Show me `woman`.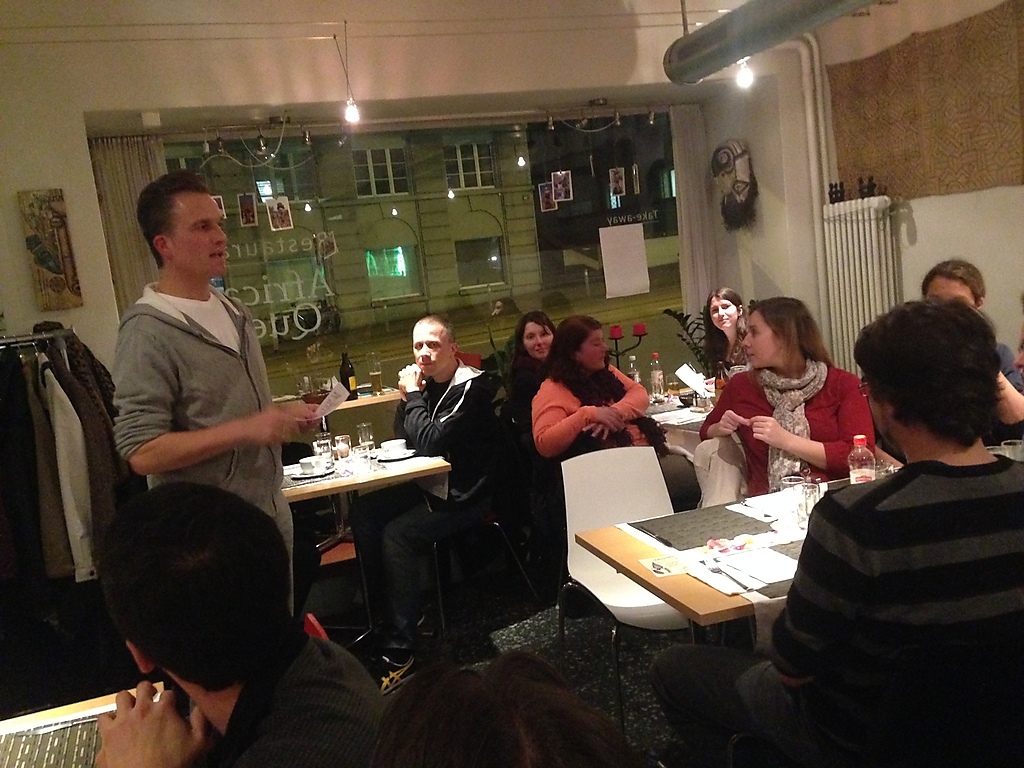
`woman` is here: l=504, t=321, r=670, b=487.
